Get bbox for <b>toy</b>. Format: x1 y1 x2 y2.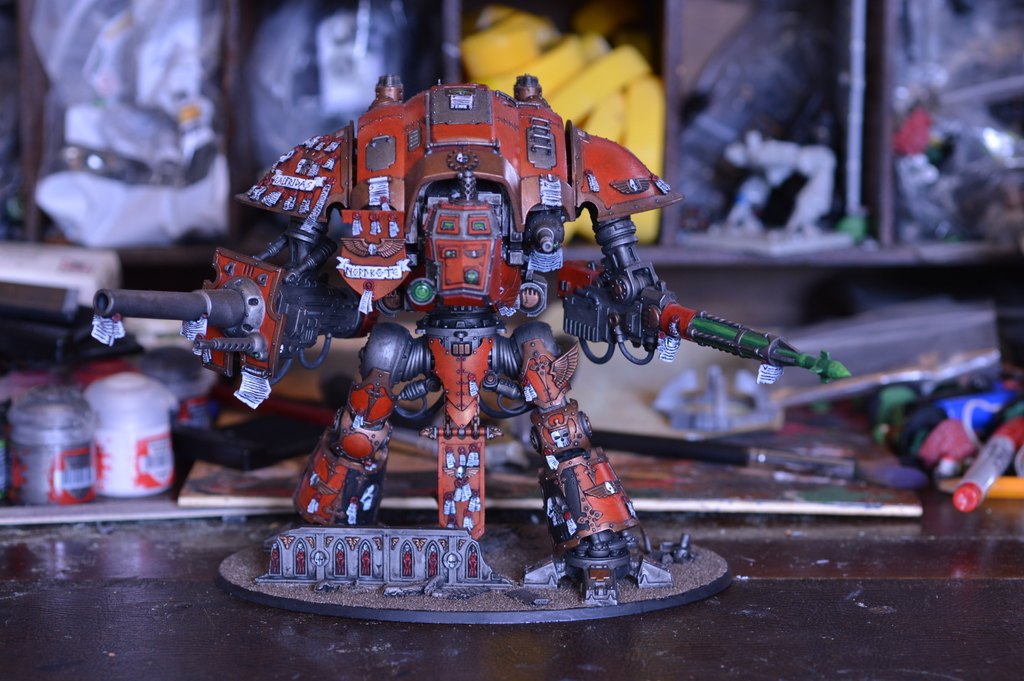
676 134 847 254.
